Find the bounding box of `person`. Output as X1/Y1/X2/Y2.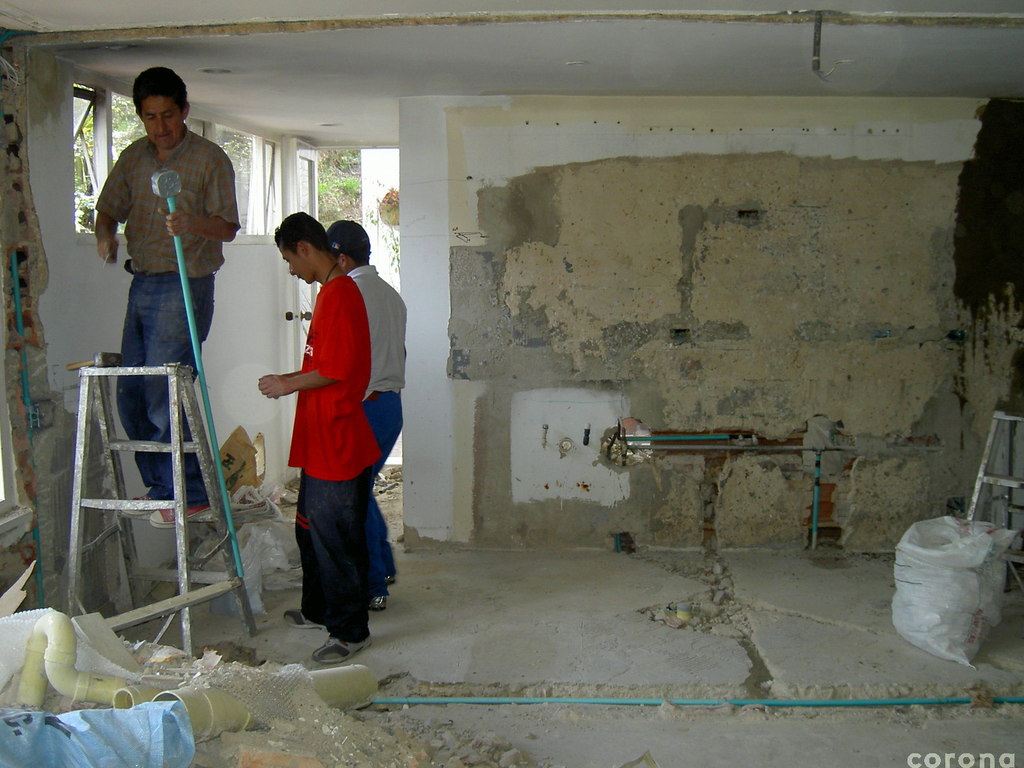
254/212/376/667.
